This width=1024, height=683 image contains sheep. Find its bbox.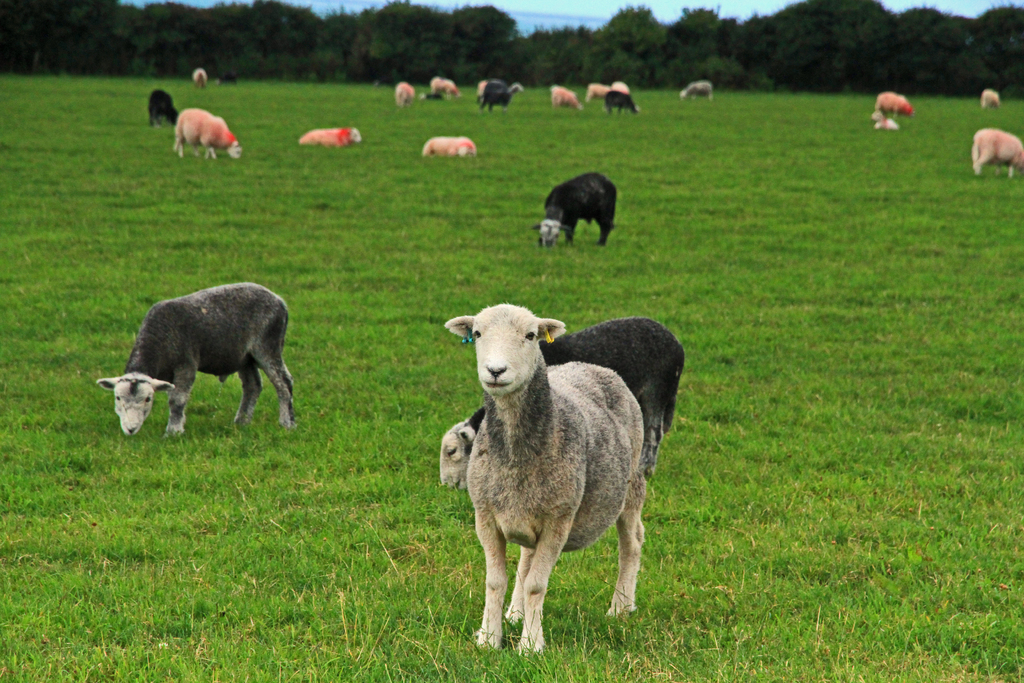
bbox=[440, 315, 685, 488].
